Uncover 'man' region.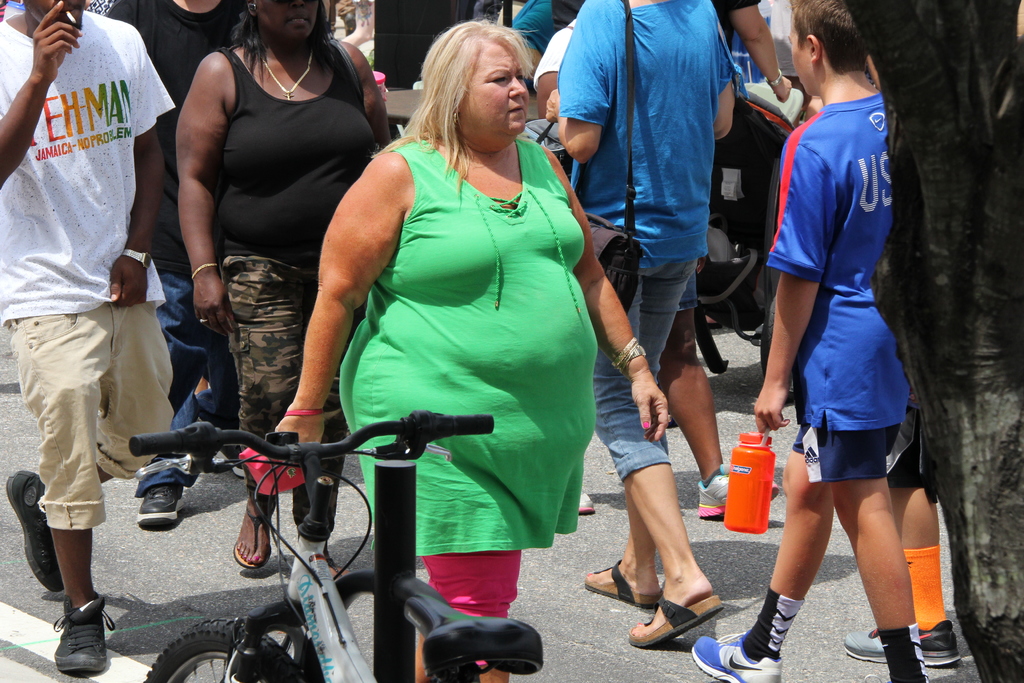
Uncovered: crop(3, 0, 173, 650).
